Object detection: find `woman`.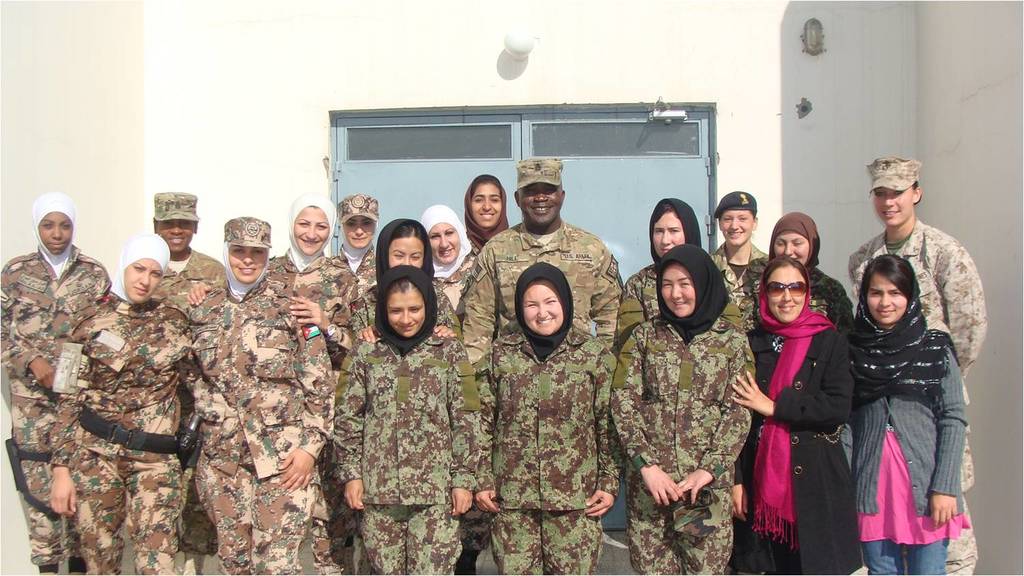
select_region(463, 171, 512, 262).
